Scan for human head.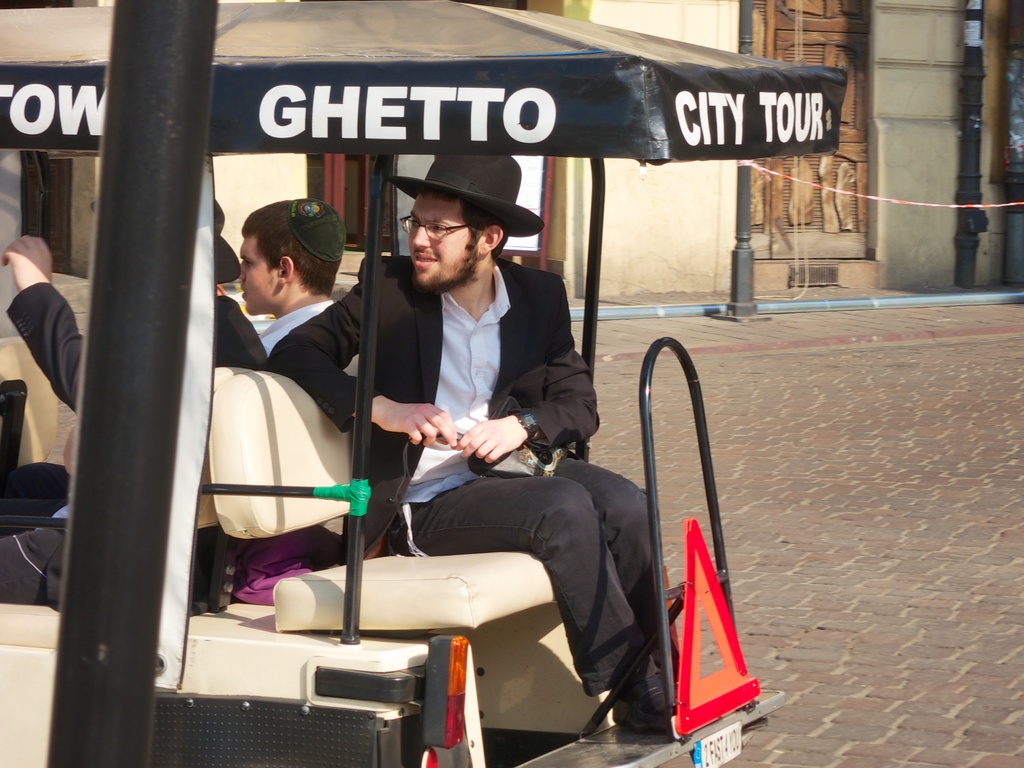
Scan result: 388,148,543,295.
